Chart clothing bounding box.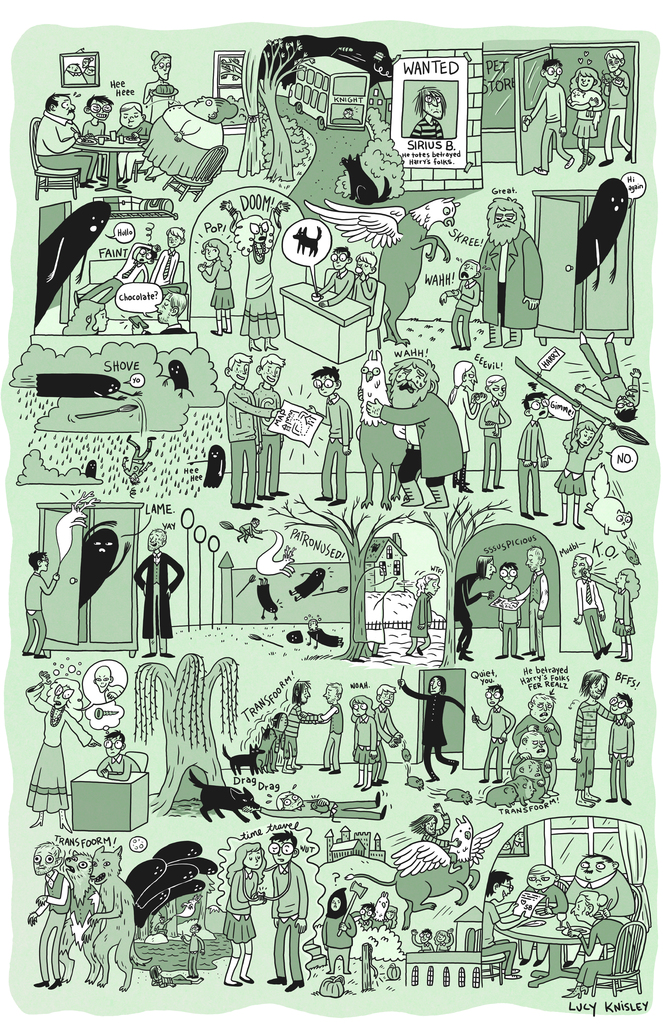
Charted: x1=209 y1=378 x2=264 y2=497.
